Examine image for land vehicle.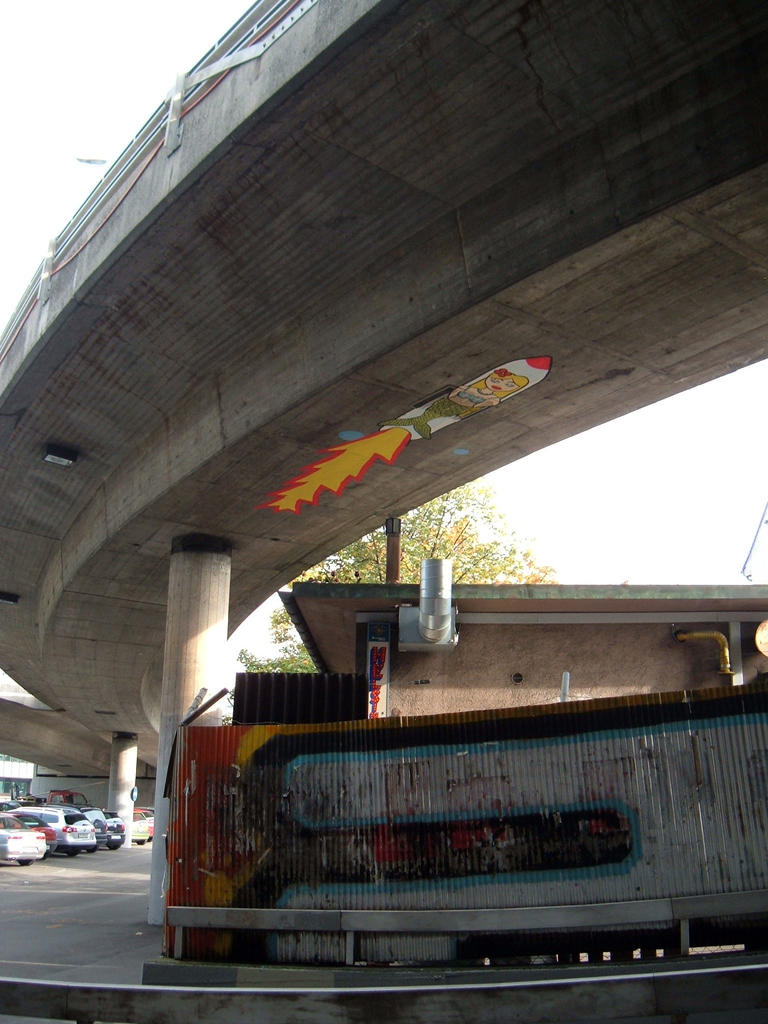
Examination result: (135, 808, 153, 843).
